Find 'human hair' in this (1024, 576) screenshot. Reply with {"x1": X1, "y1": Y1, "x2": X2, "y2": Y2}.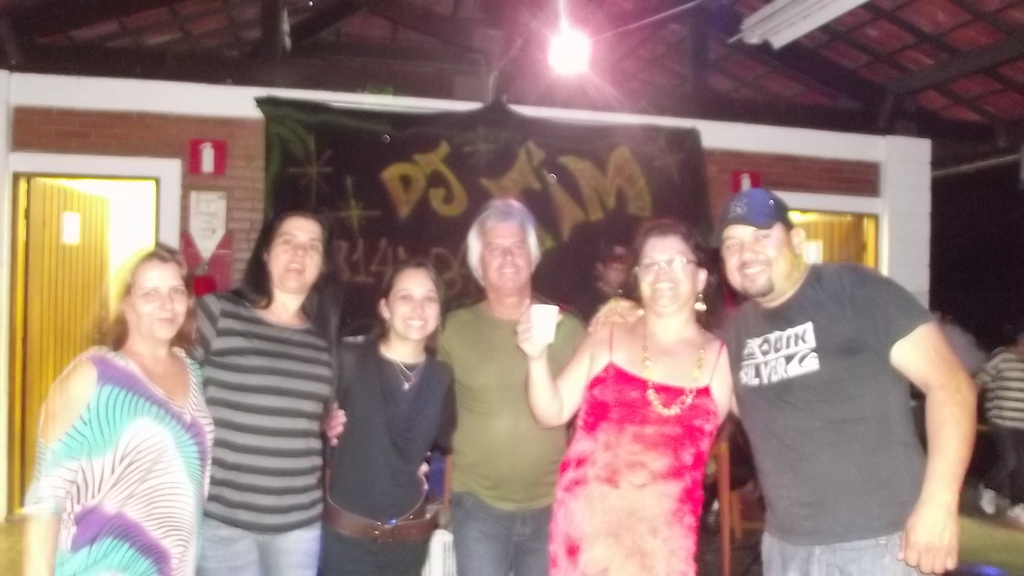
{"x1": 353, "y1": 258, "x2": 452, "y2": 356}.
